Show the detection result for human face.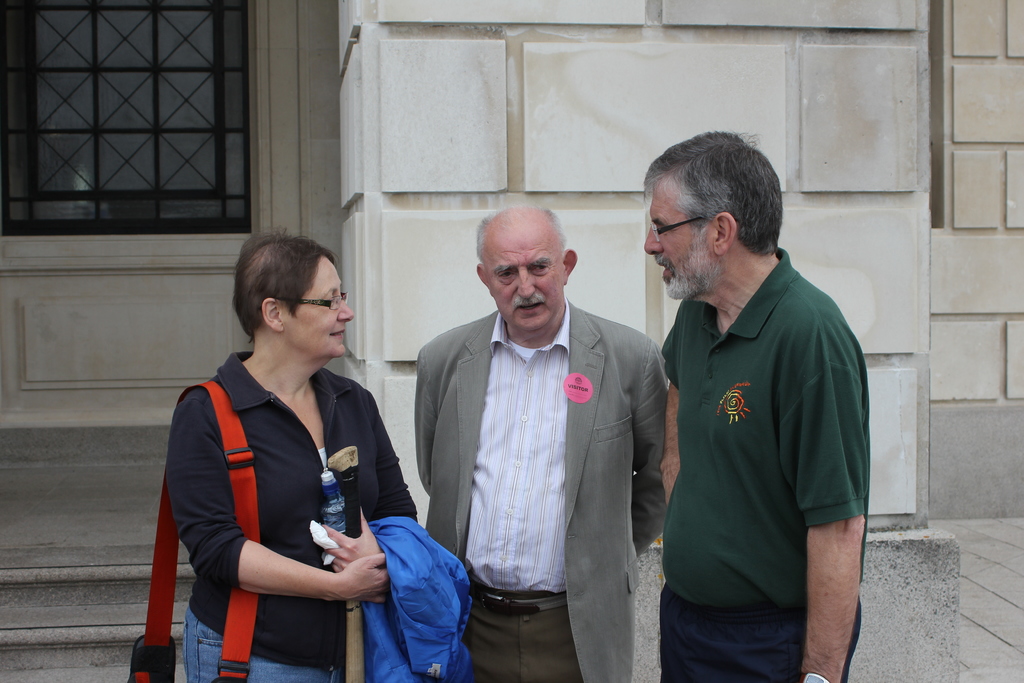
bbox=(483, 219, 565, 327).
